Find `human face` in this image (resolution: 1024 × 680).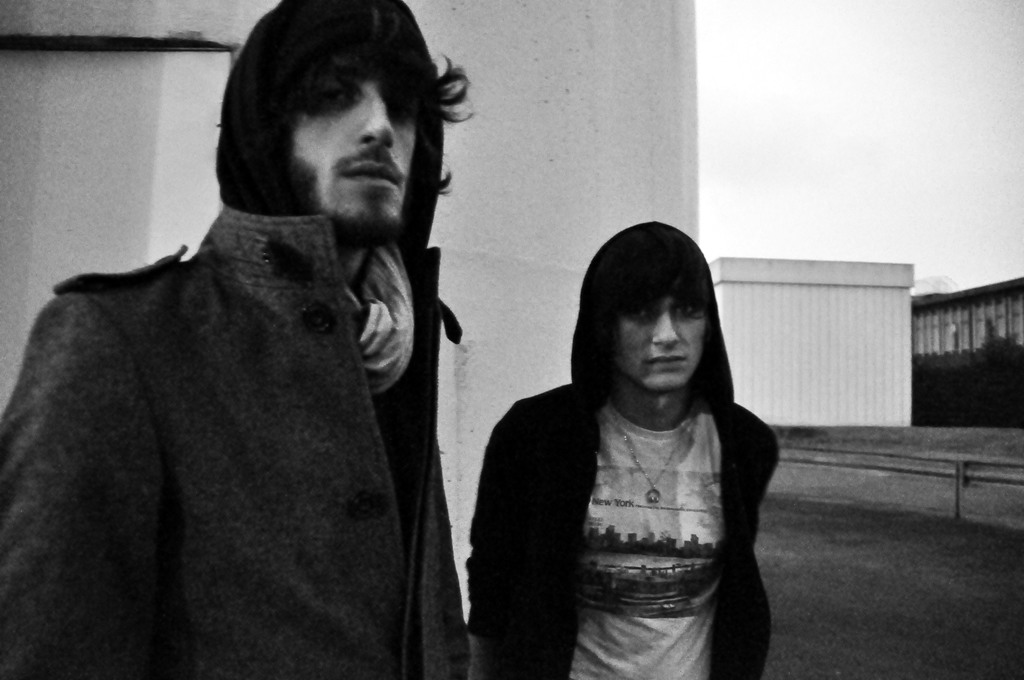
select_region(618, 293, 708, 387).
